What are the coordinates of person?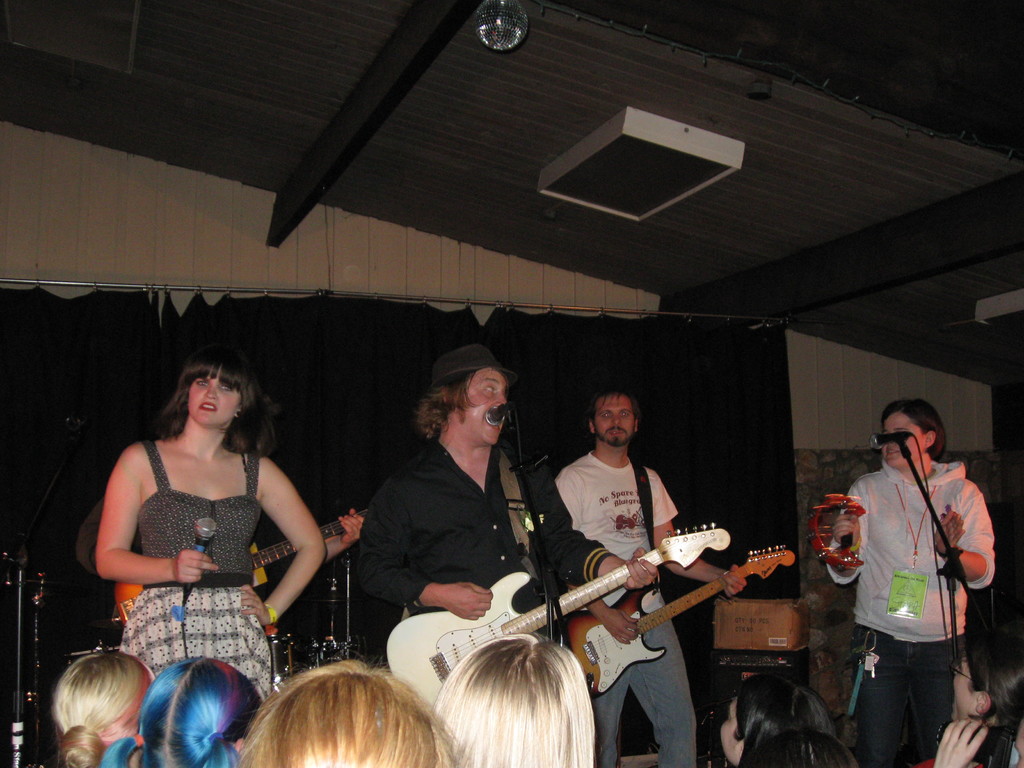
<bbox>355, 339, 657, 638</bbox>.
